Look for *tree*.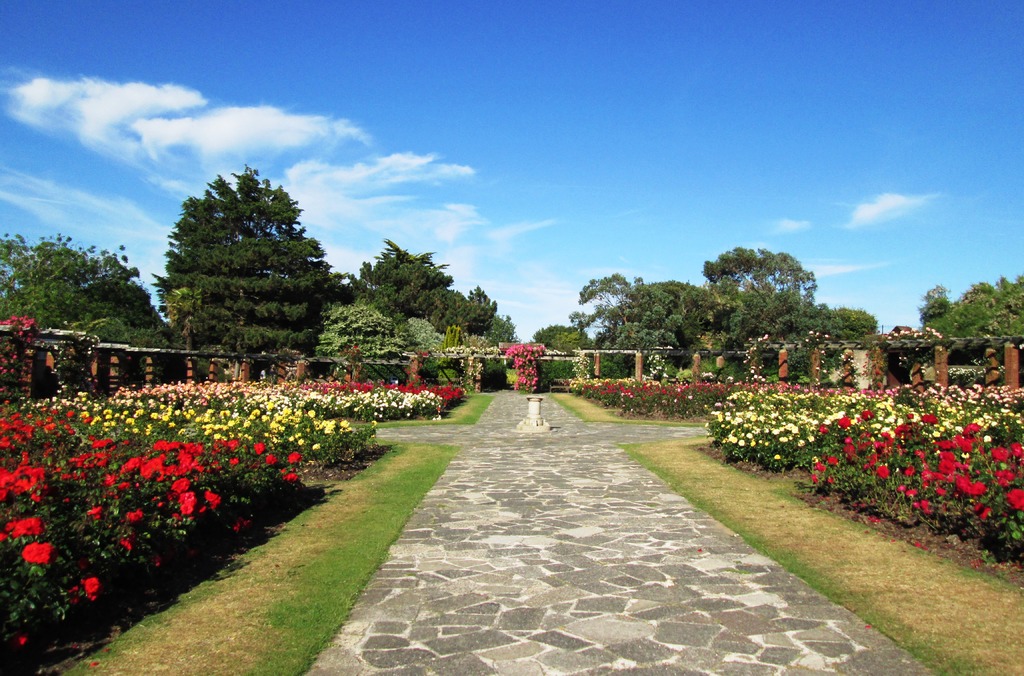
Found: 186/238/320/402.
